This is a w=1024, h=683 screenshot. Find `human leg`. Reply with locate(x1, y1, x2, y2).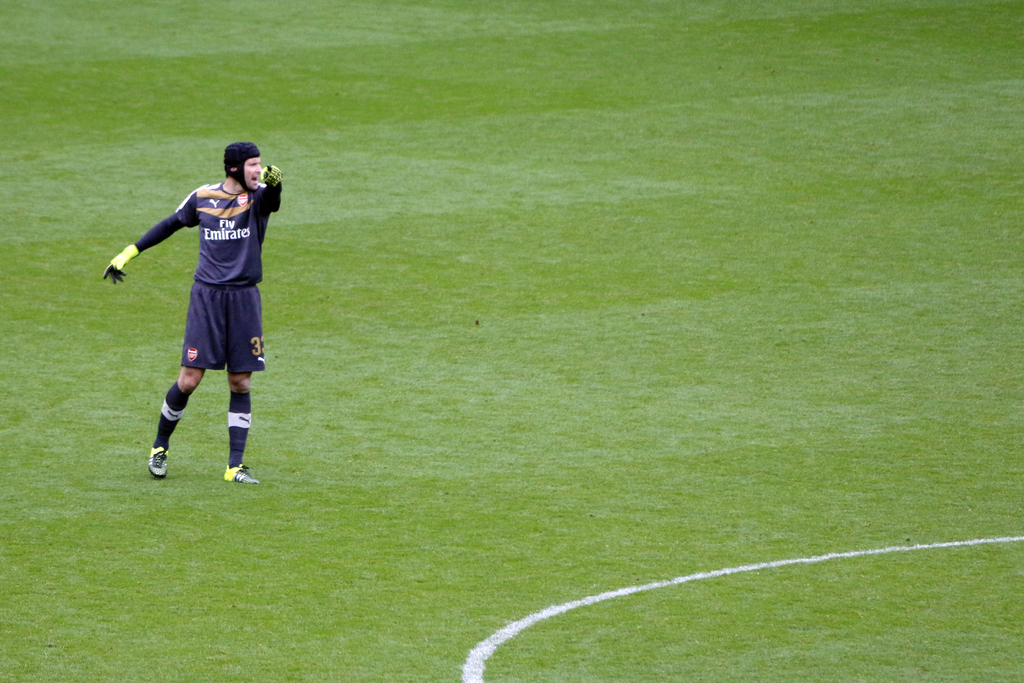
locate(148, 368, 200, 478).
